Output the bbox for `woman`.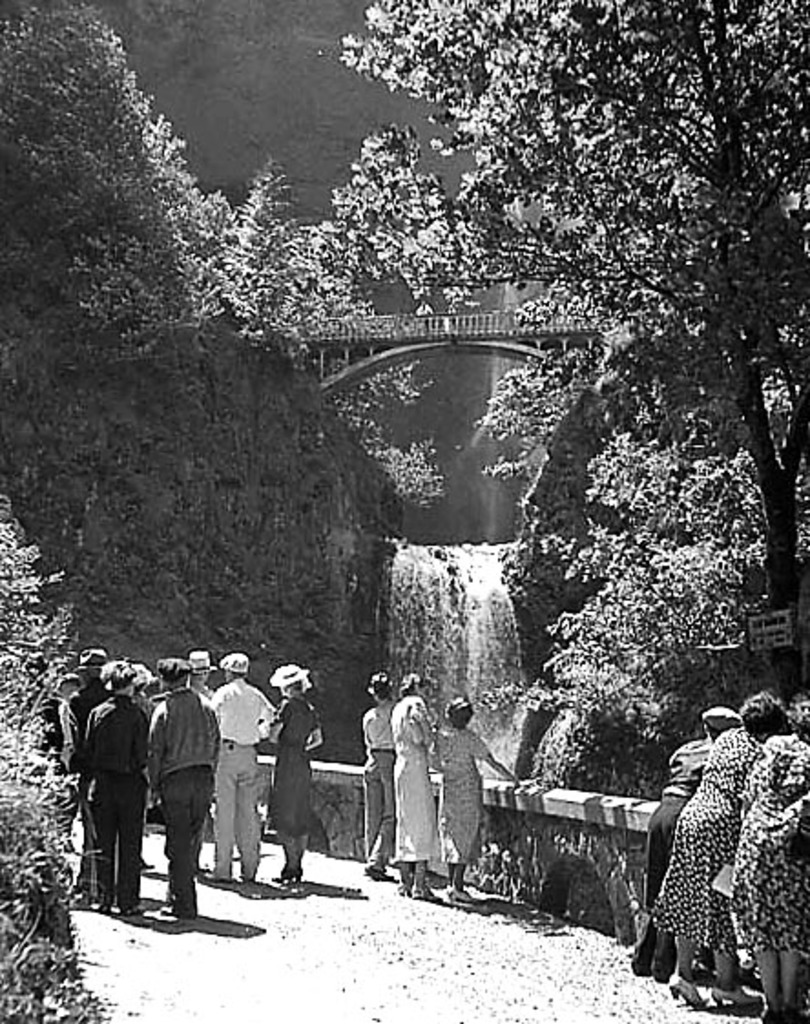
x1=733 y1=703 x2=808 y2=1022.
